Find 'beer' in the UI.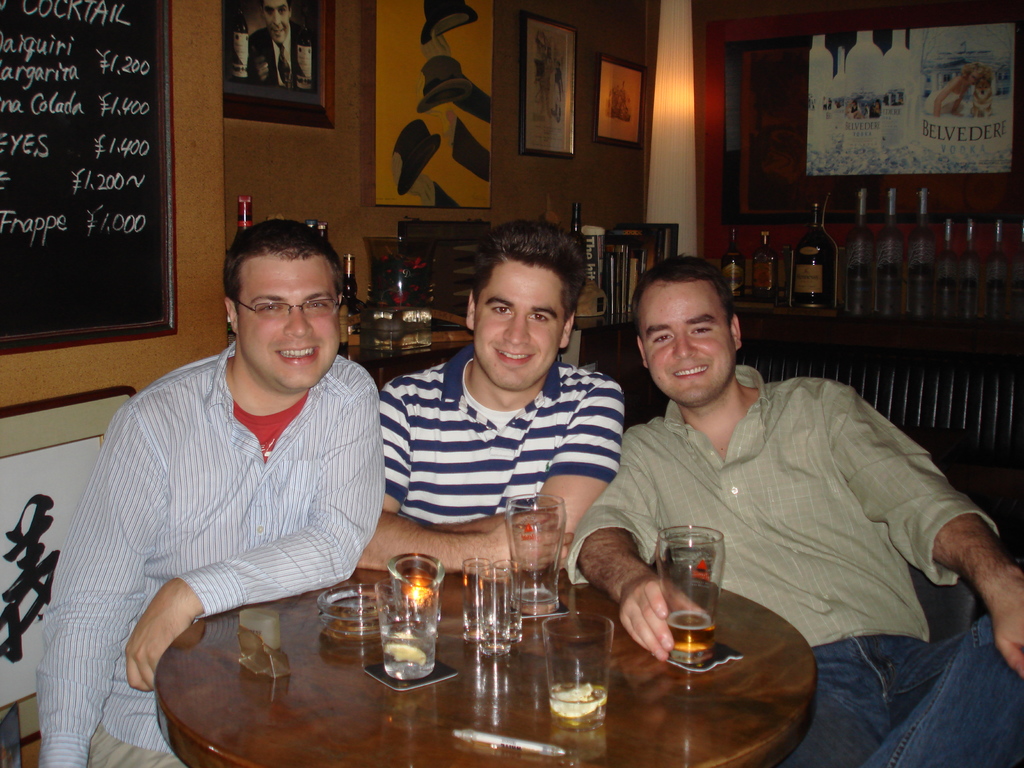
UI element at l=797, t=197, r=829, b=301.
